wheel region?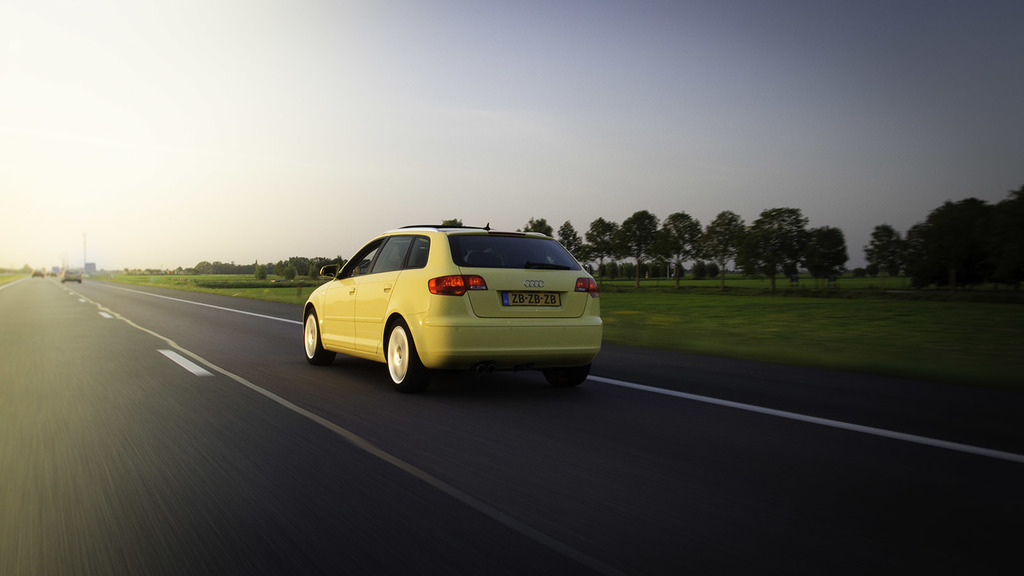
x1=372 y1=317 x2=426 y2=381
